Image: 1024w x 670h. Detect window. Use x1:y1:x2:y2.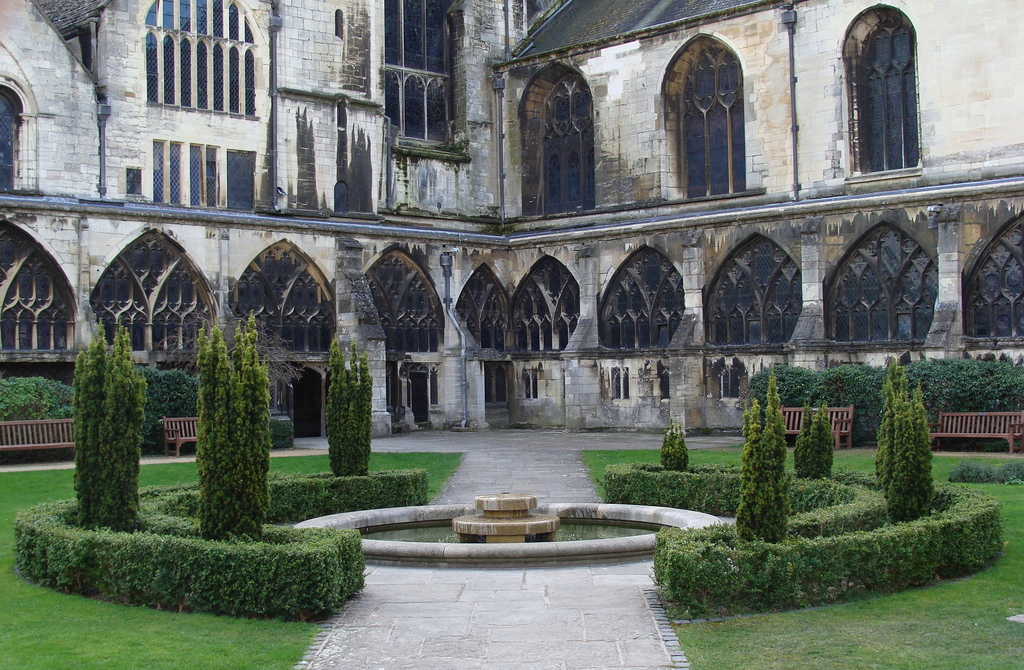
484:366:509:407.
